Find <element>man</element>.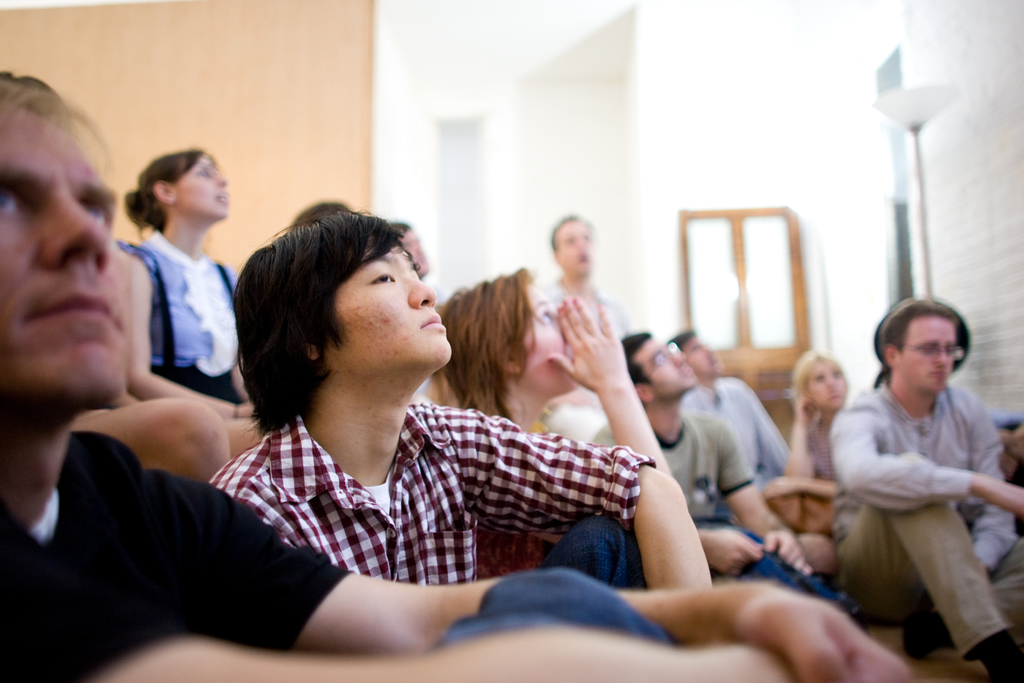
bbox=[589, 329, 865, 633].
